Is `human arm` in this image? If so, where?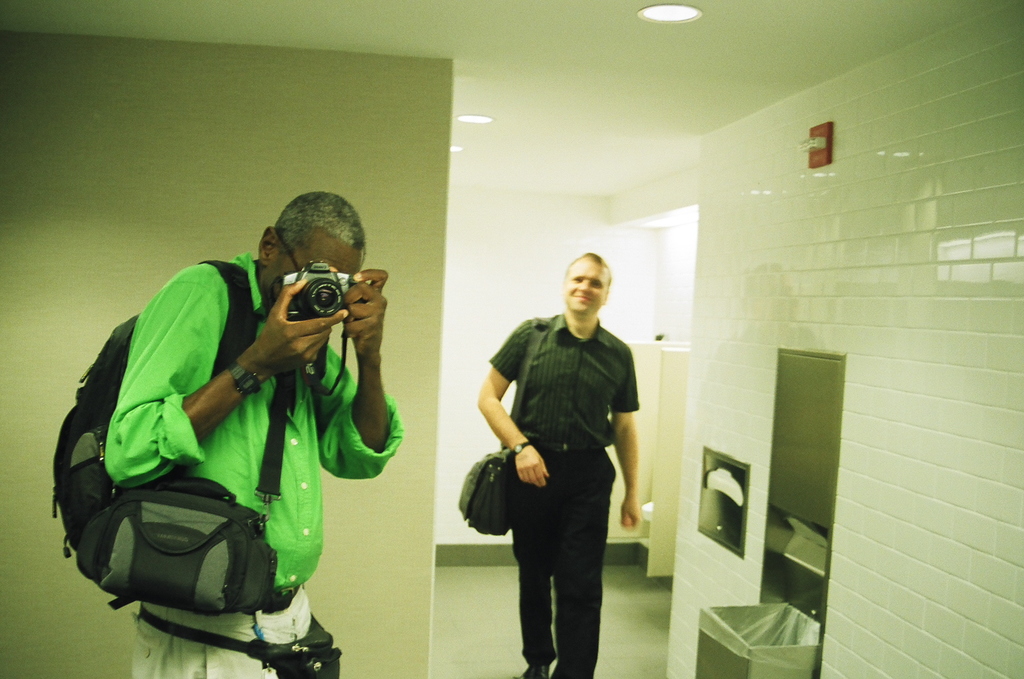
Yes, at rect(480, 400, 545, 478).
